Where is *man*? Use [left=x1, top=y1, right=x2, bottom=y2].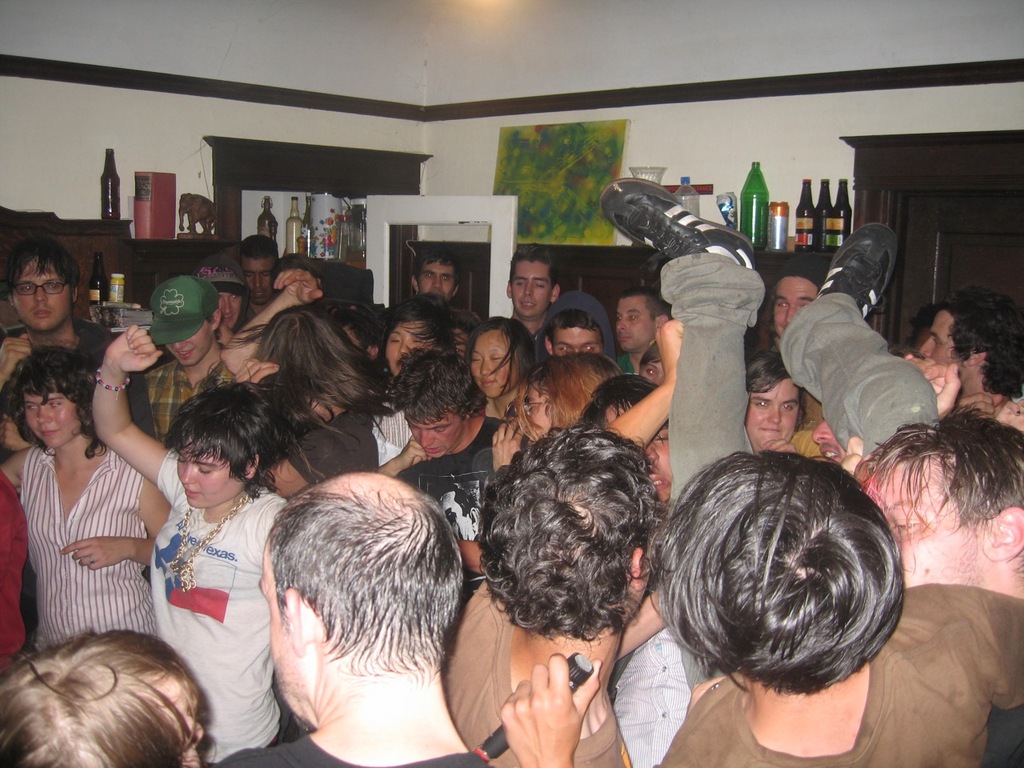
[left=855, top=398, right=1023, bottom=600].
